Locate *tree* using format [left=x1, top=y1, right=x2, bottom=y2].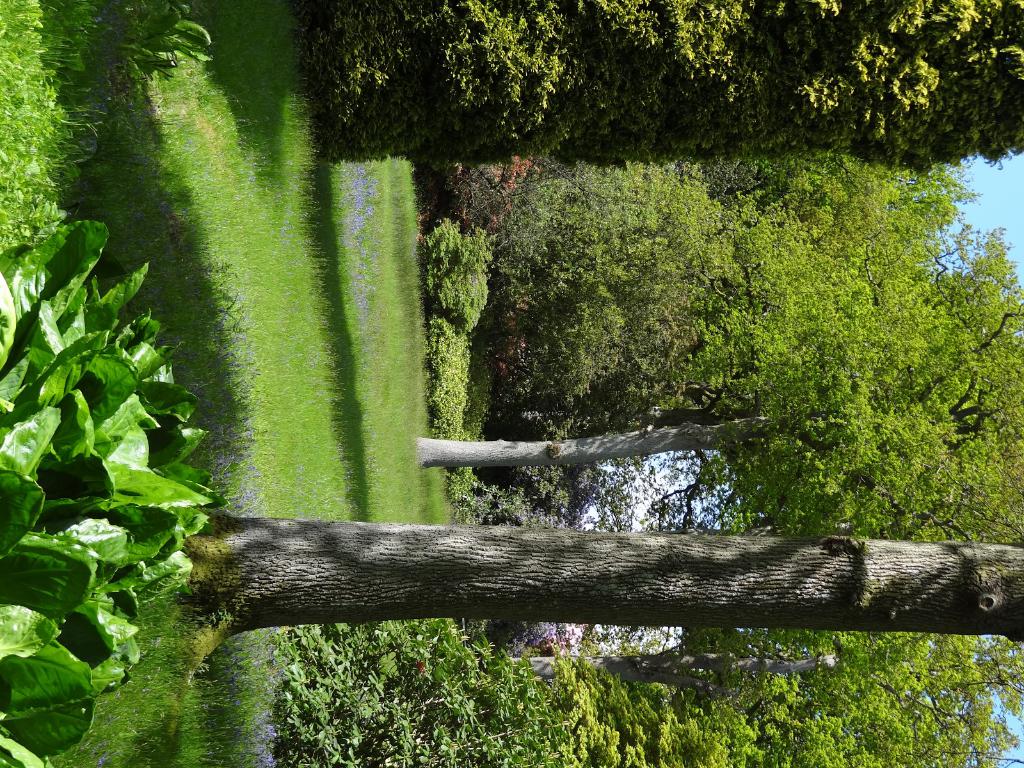
[left=270, top=660, right=1023, bottom=767].
